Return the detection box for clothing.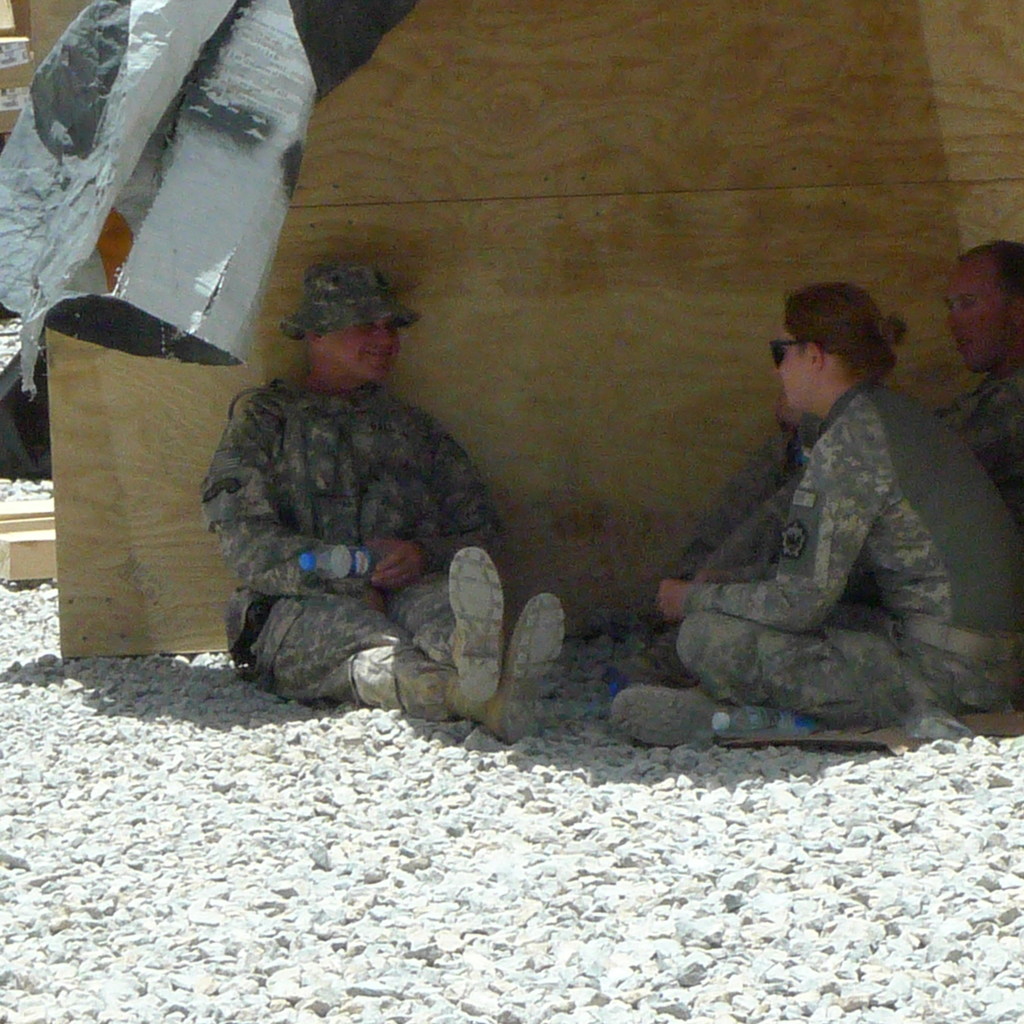
BBox(677, 374, 1020, 736).
